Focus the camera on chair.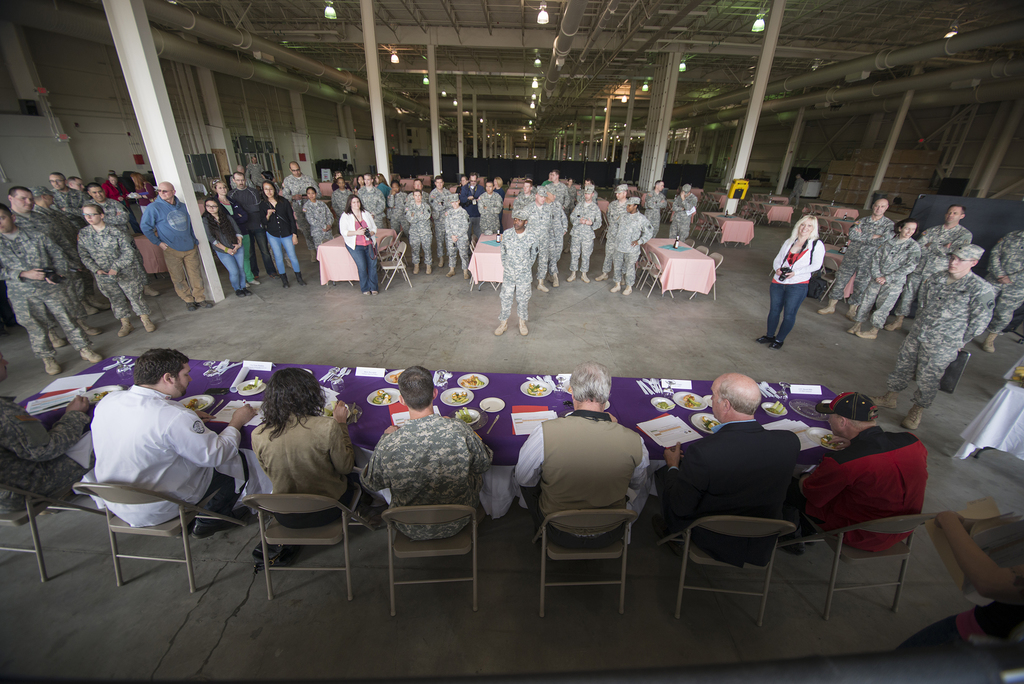
Focus region: [0, 473, 111, 580].
